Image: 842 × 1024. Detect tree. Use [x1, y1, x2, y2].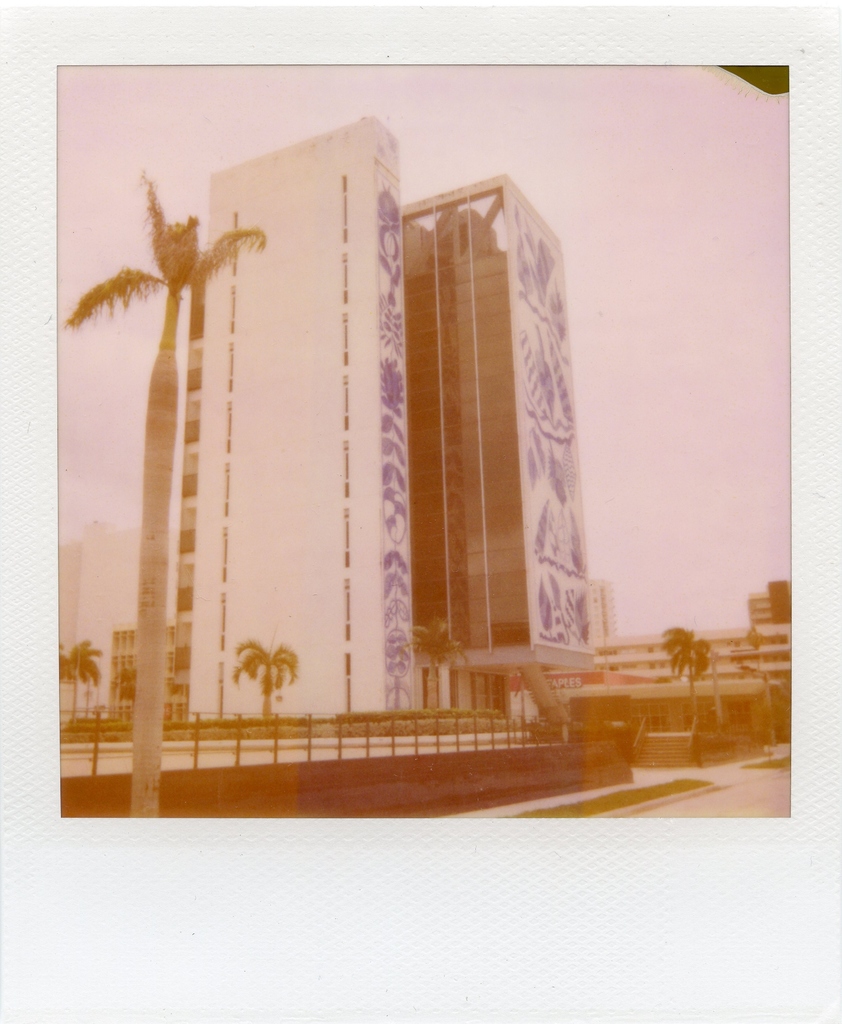
[657, 622, 715, 776].
